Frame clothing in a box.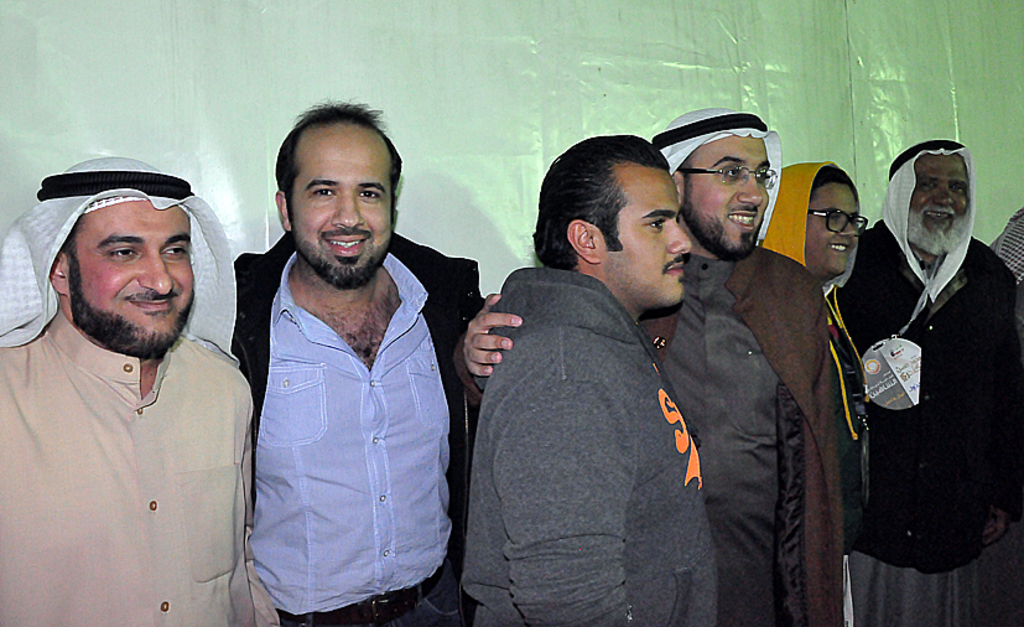
{"x1": 760, "y1": 162, "x2": 868, "y2": 625}.
